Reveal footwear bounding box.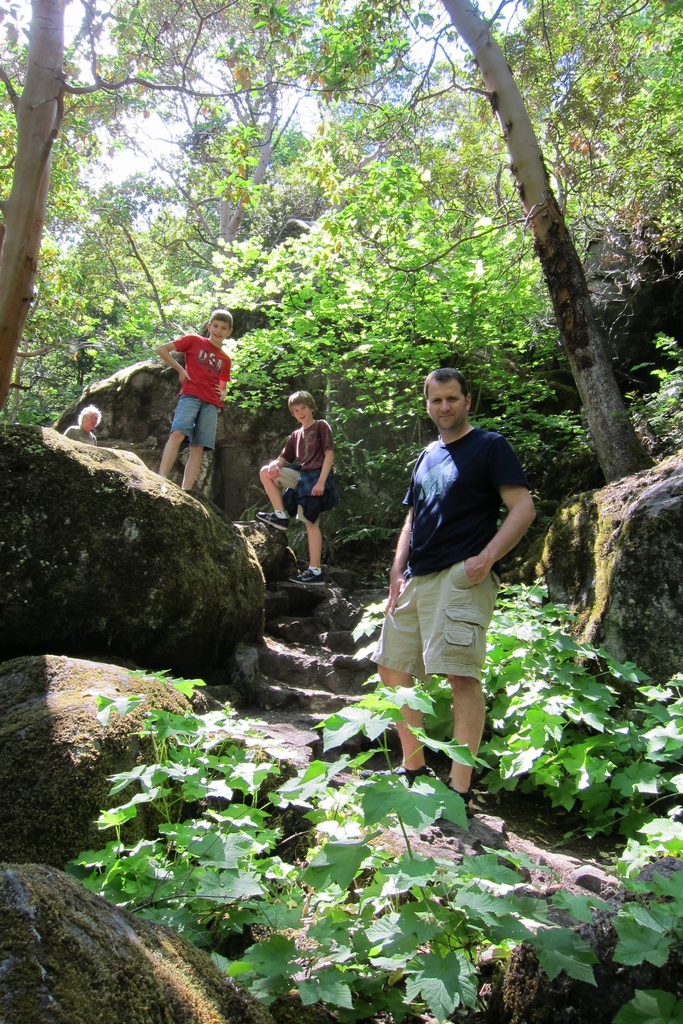
Revealed: bbox=(255, 508, 302, 543).
